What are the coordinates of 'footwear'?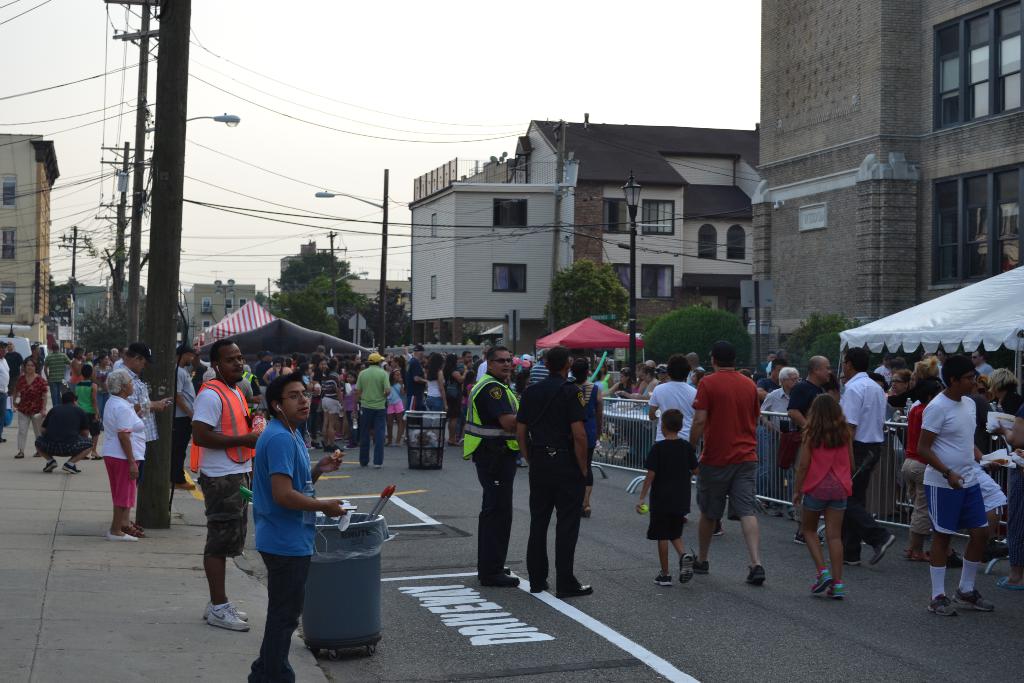
(870, 533, 895, 565).
